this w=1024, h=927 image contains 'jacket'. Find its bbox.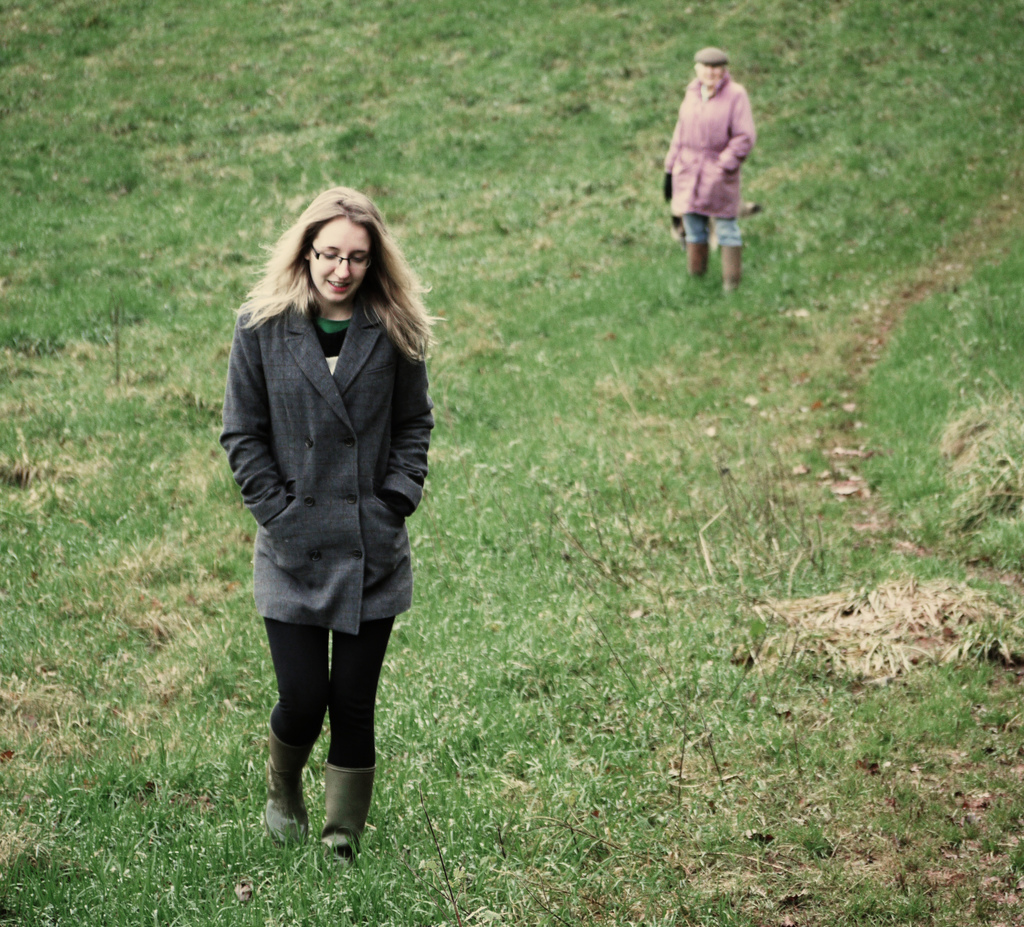
[216, 306, 437, 636].
